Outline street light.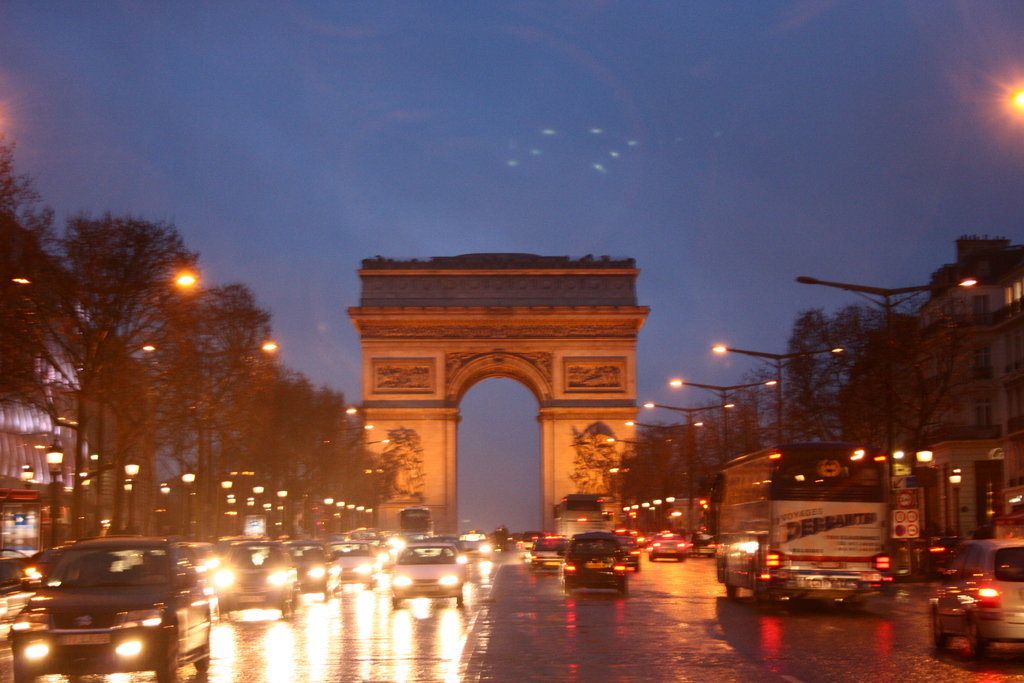
Outline: select_region(913, 440, 937, 541).
